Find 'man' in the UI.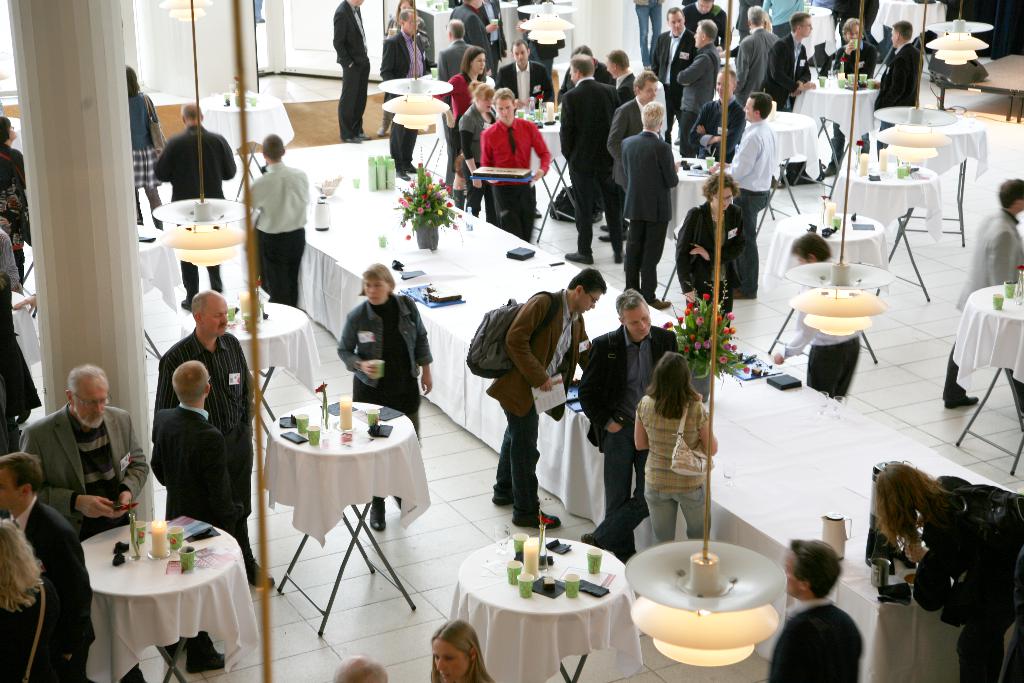
UI element at 379, 7, 422, 182.
